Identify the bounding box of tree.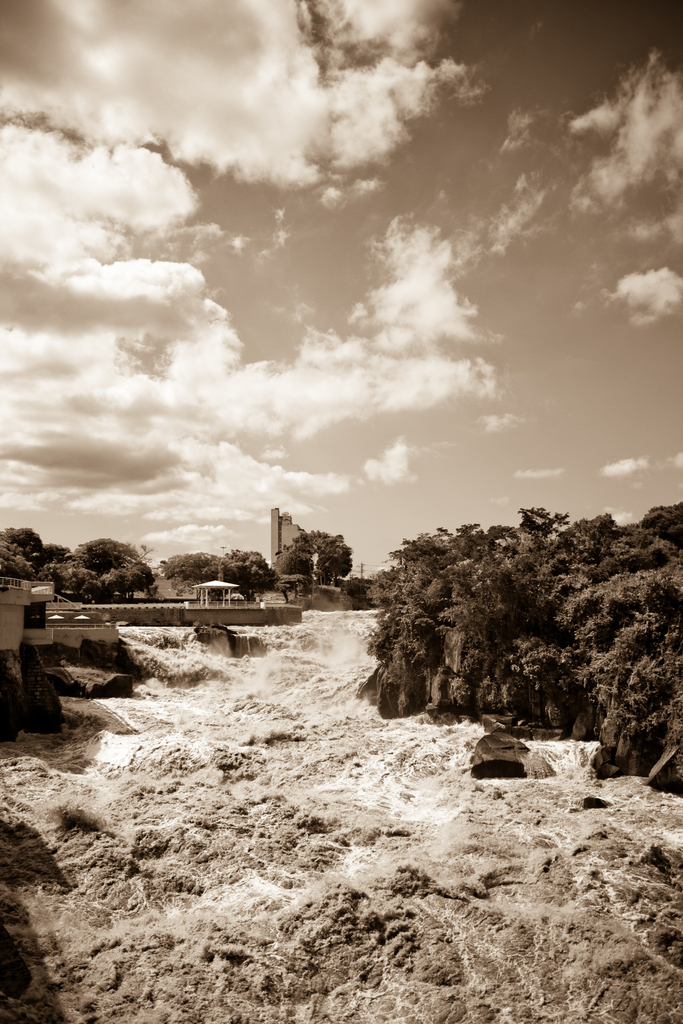
312, 531, 356, 582.
